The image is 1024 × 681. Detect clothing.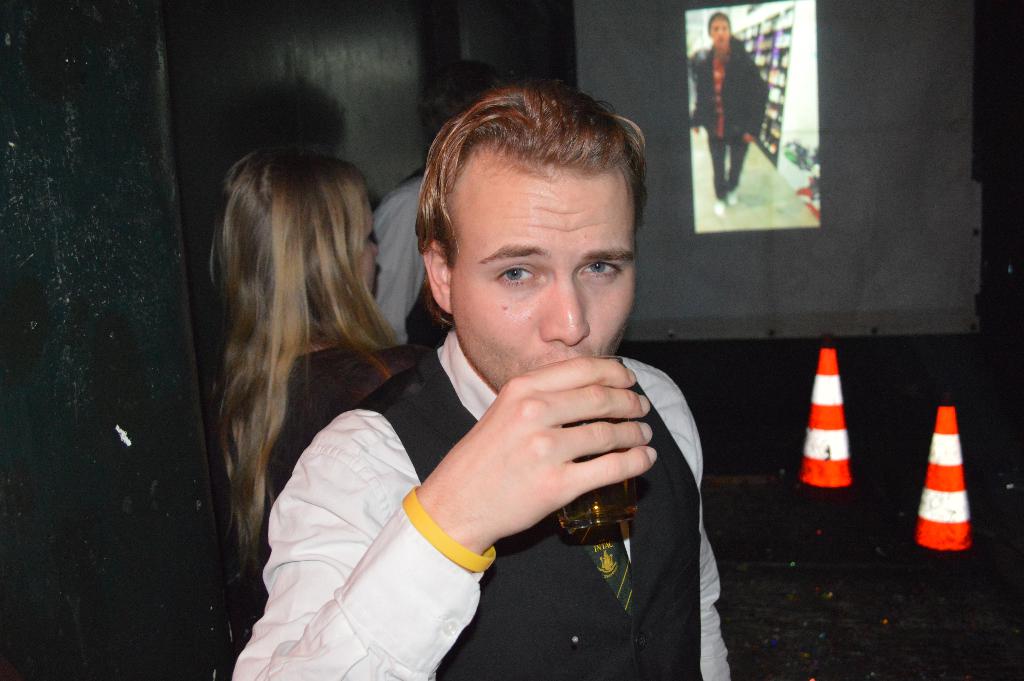
Detection: {"left": 232, "top": 210, "right": 746, "bottom": 680}.
